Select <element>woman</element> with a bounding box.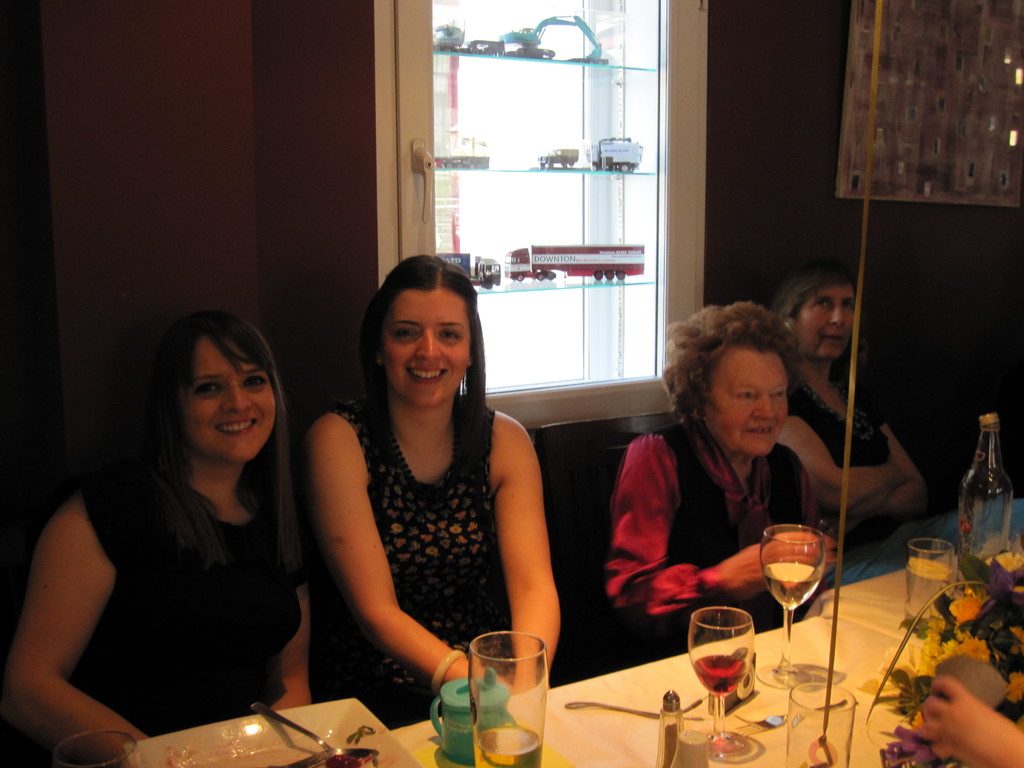
771 261 1023 584.
